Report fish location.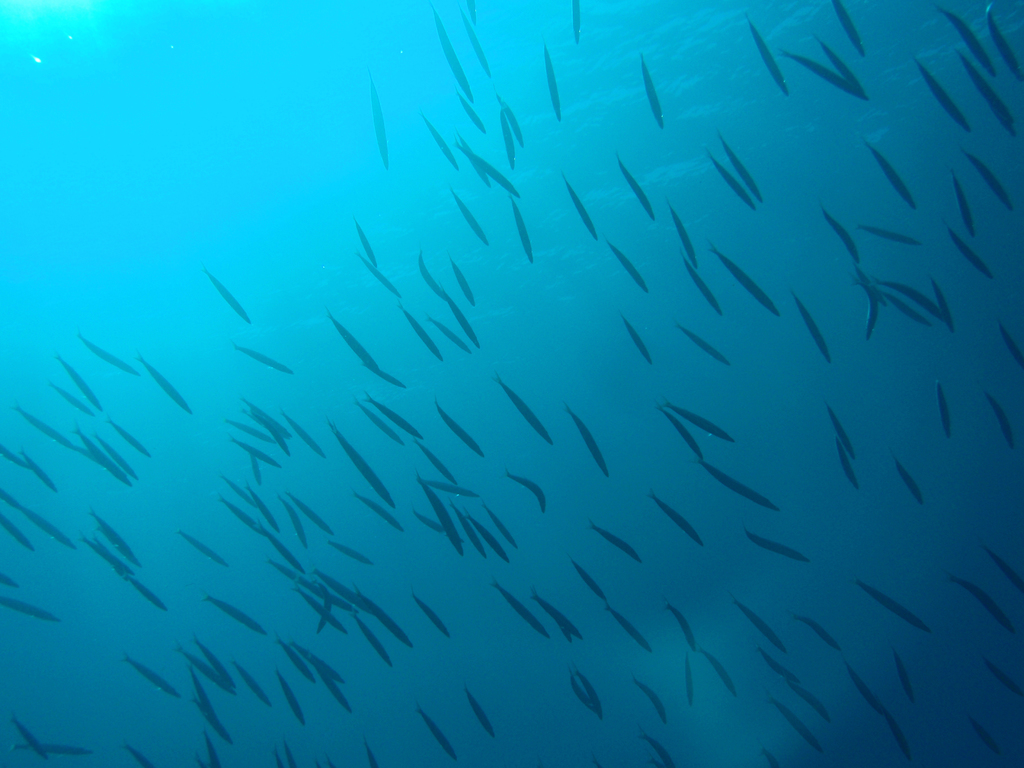
Report: box=[465, 684, 495, 739].
